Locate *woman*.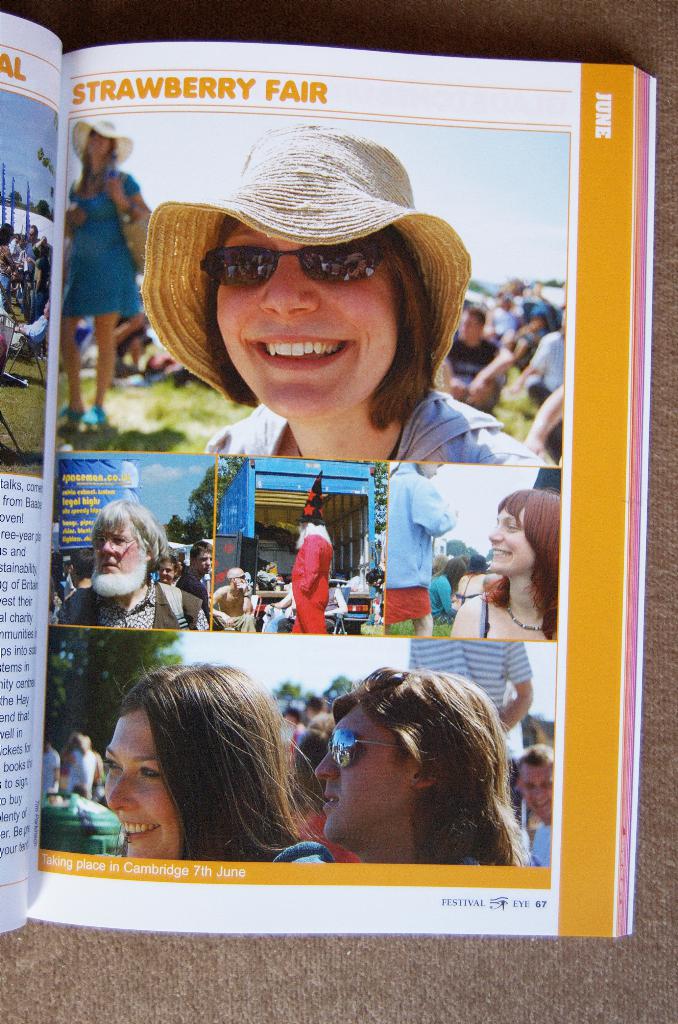
Bounding box: [x1=62, y1=116, x2=150, y2=424].
